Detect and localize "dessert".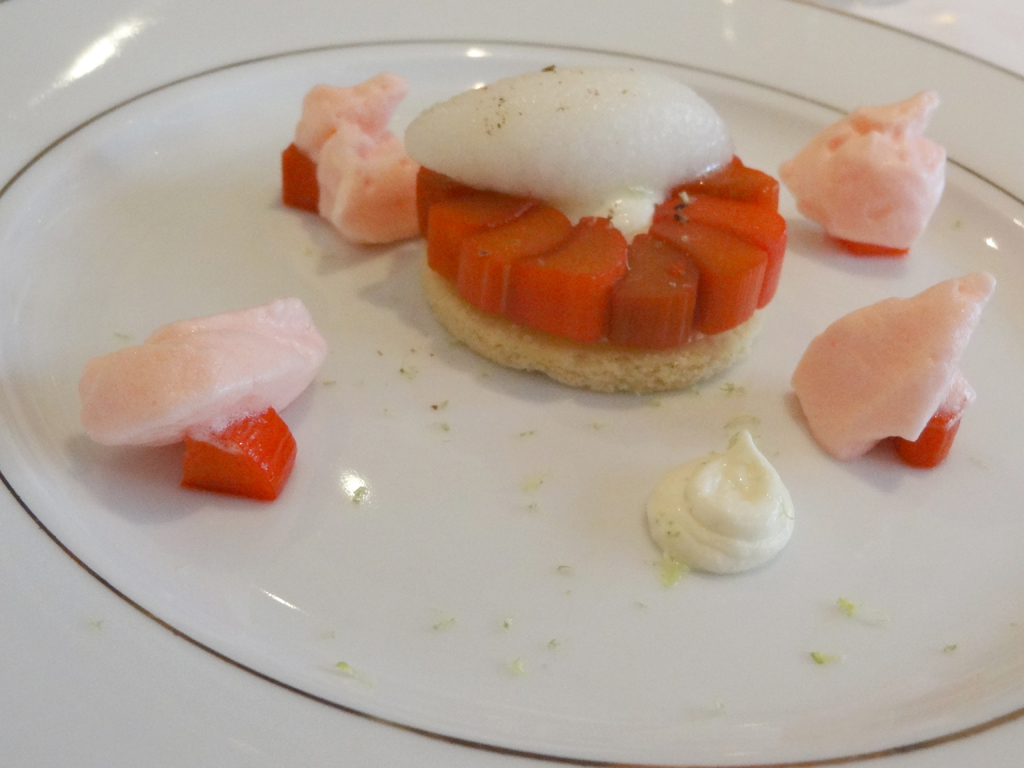
Localized at left=794, top=271, right=996, bottom=473.
